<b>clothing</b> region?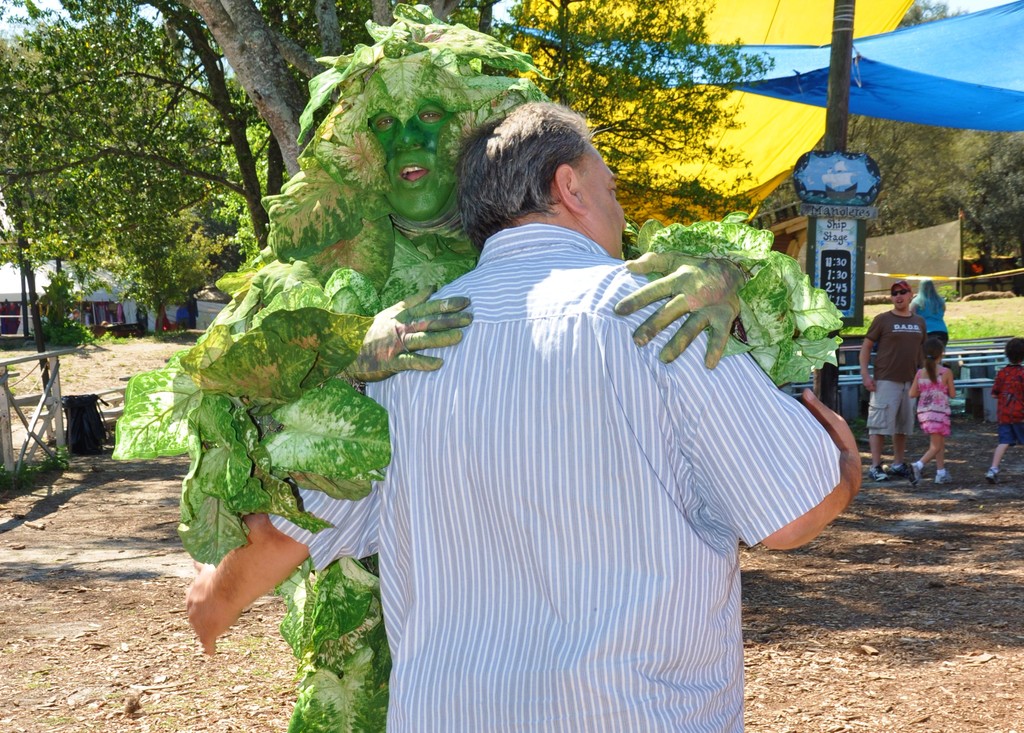
region(861, 310, 927, 436)
